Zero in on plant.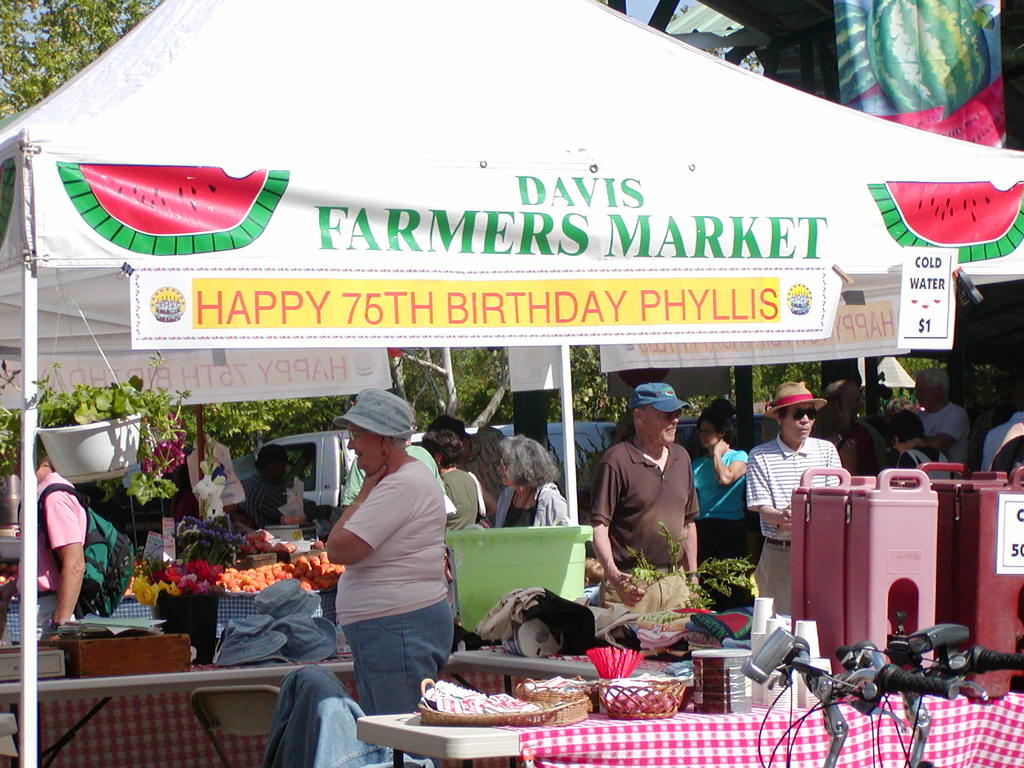
Zeroed in: 172, 508, 258, 559.
